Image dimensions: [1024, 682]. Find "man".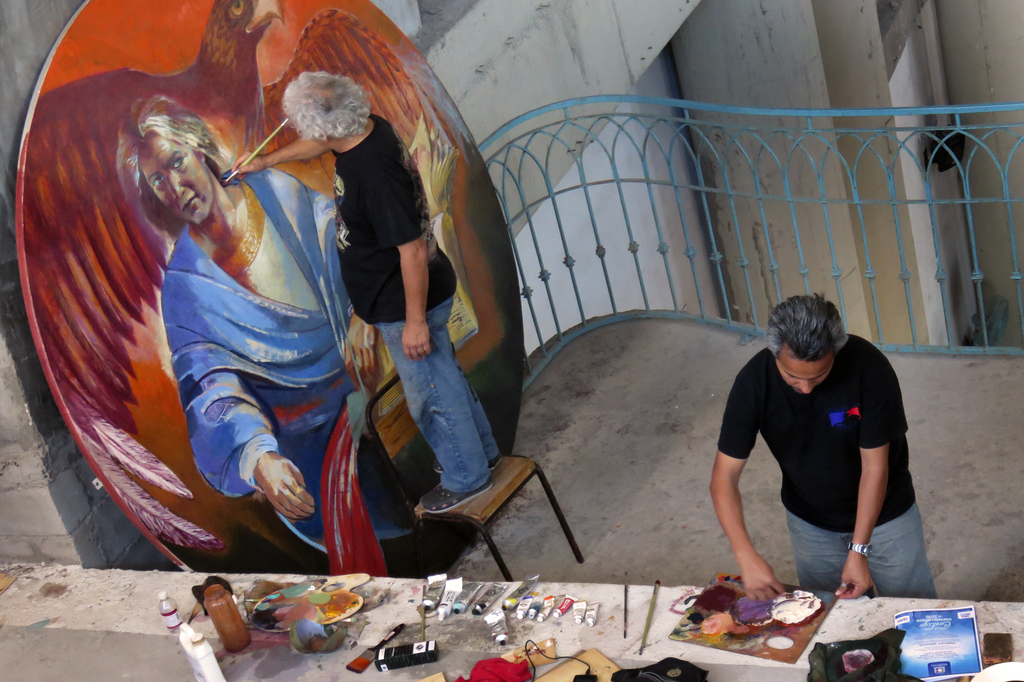
rect(228, 76, 510, 519).
